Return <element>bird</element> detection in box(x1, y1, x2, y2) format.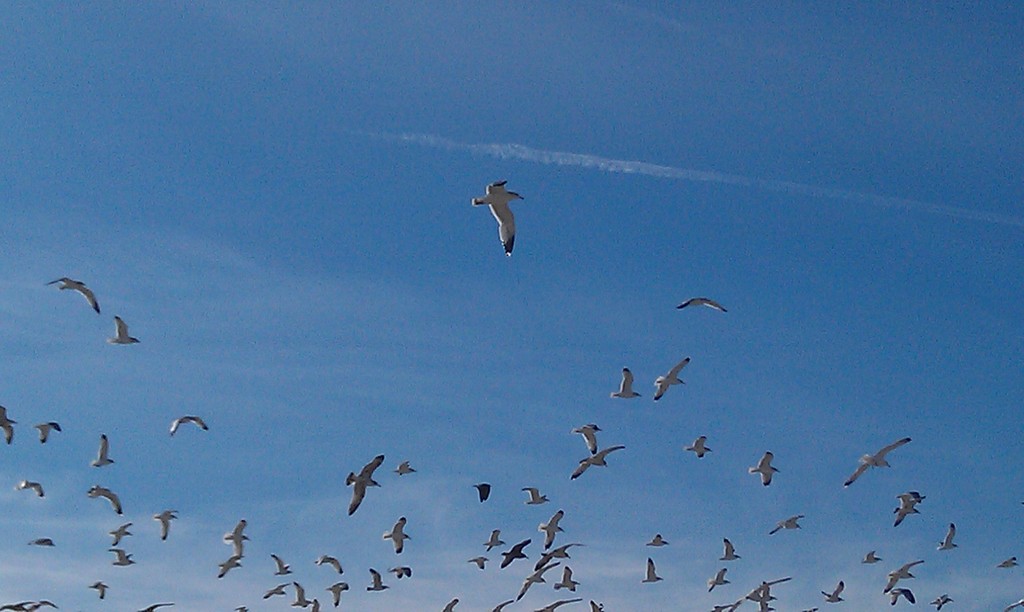
box(270, 552, 295, 579).
